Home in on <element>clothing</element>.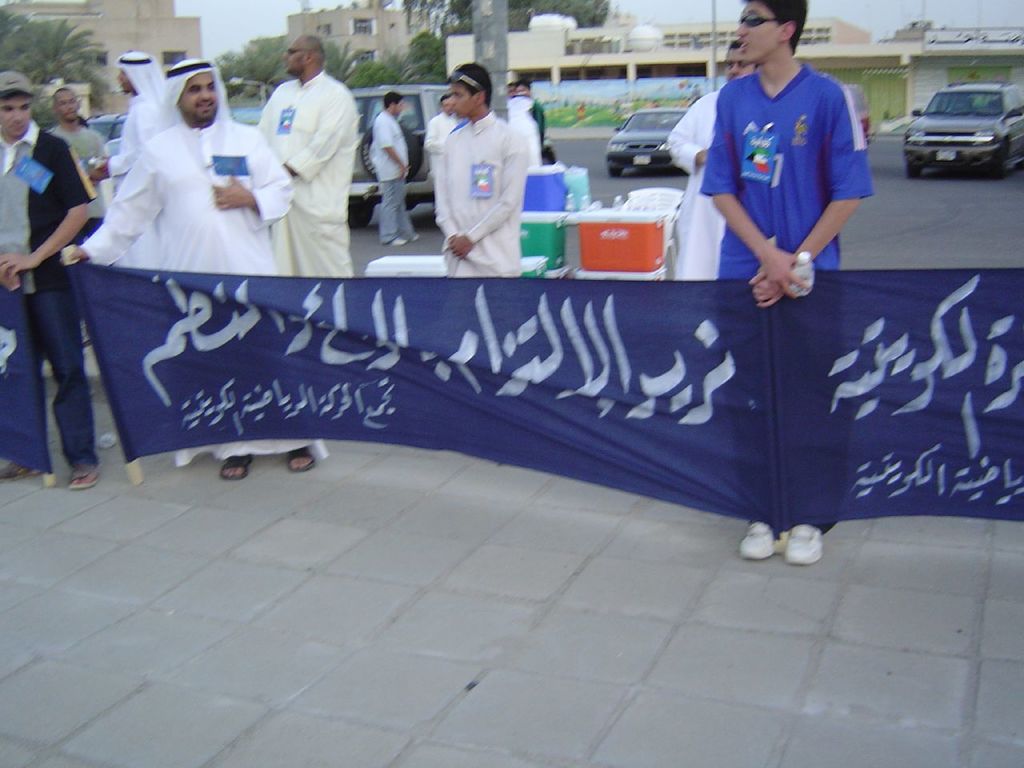
Homed in at bbox=(702, 66, 872, 541).
